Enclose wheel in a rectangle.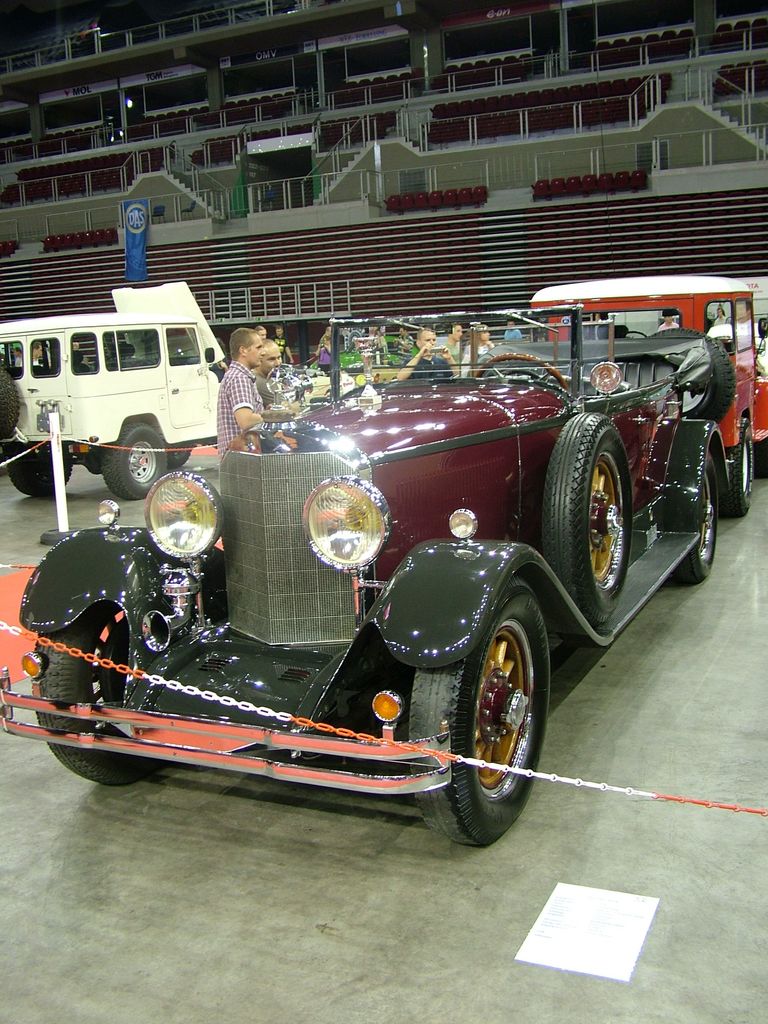
165/438/191/470.
